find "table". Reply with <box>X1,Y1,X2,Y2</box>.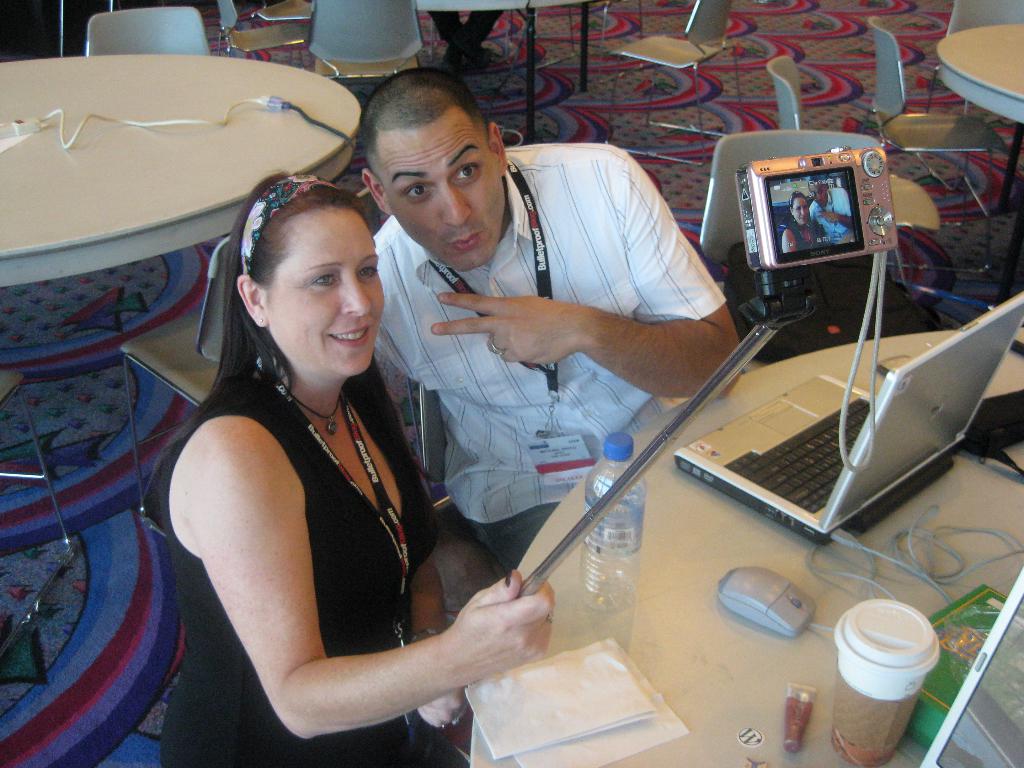
<box>456,307,1023,766</box>.
